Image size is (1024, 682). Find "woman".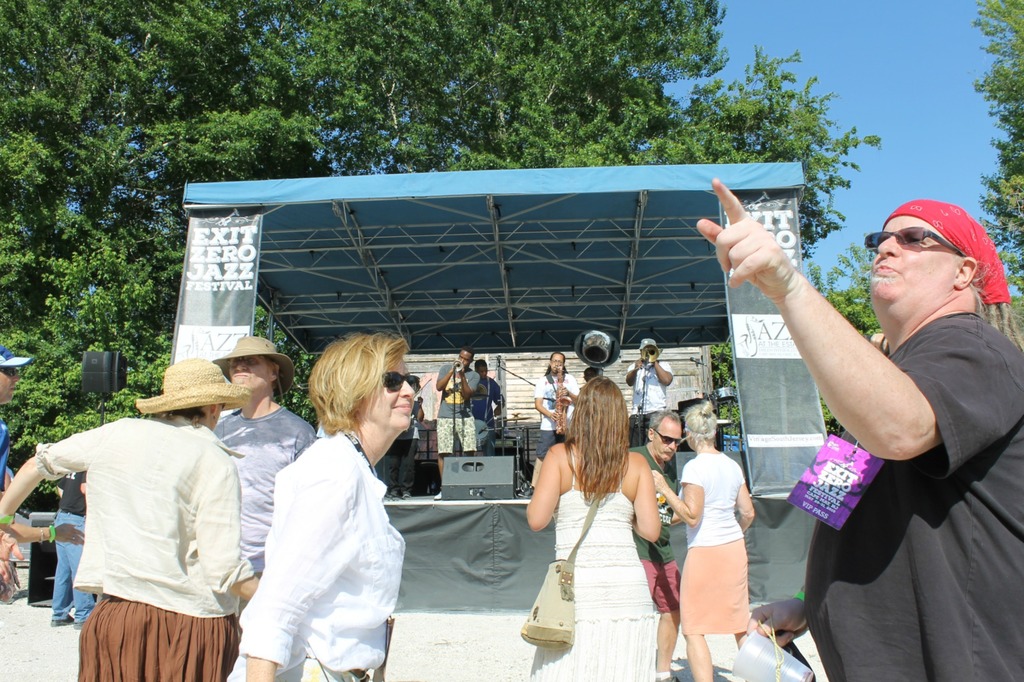
x1=0 y1=340 x2=21 y2=602.
